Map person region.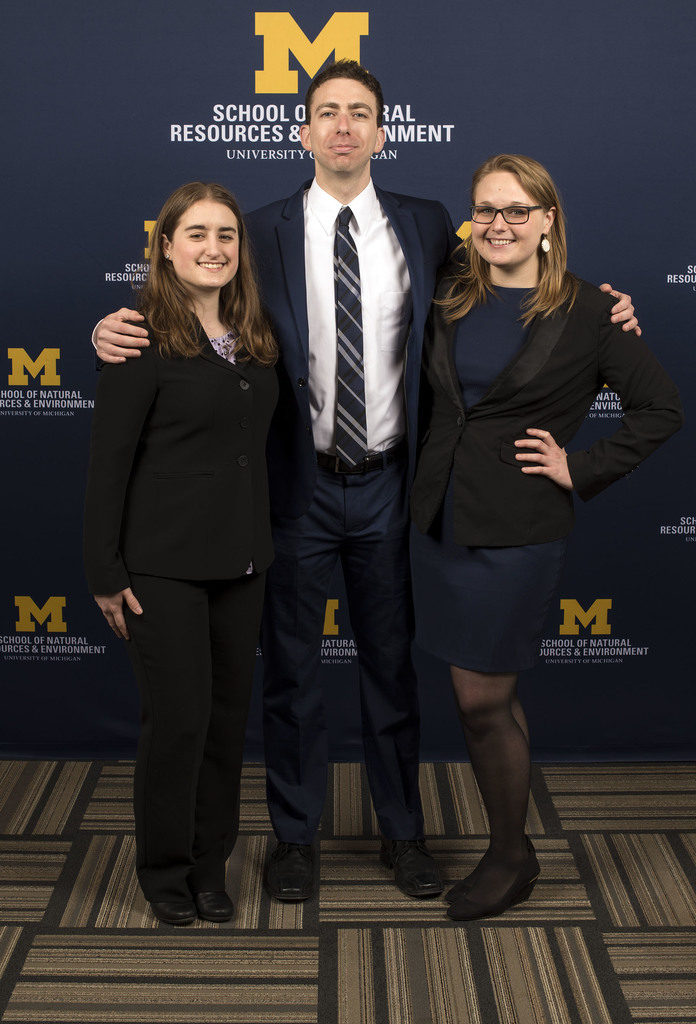
Mapped to 407/158/690/915.
